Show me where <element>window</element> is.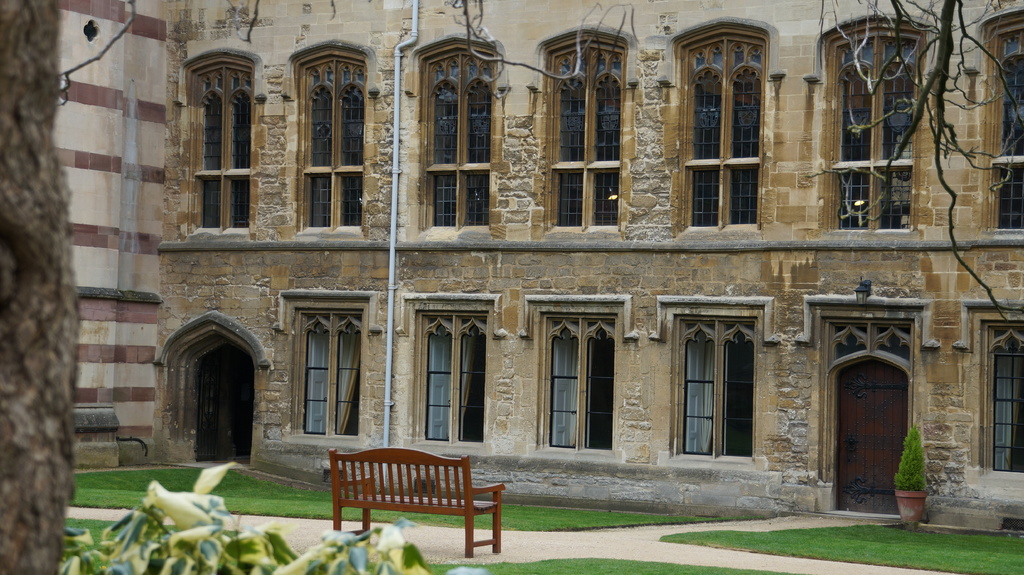
<element>window</element> is at 292,49,367,233.
